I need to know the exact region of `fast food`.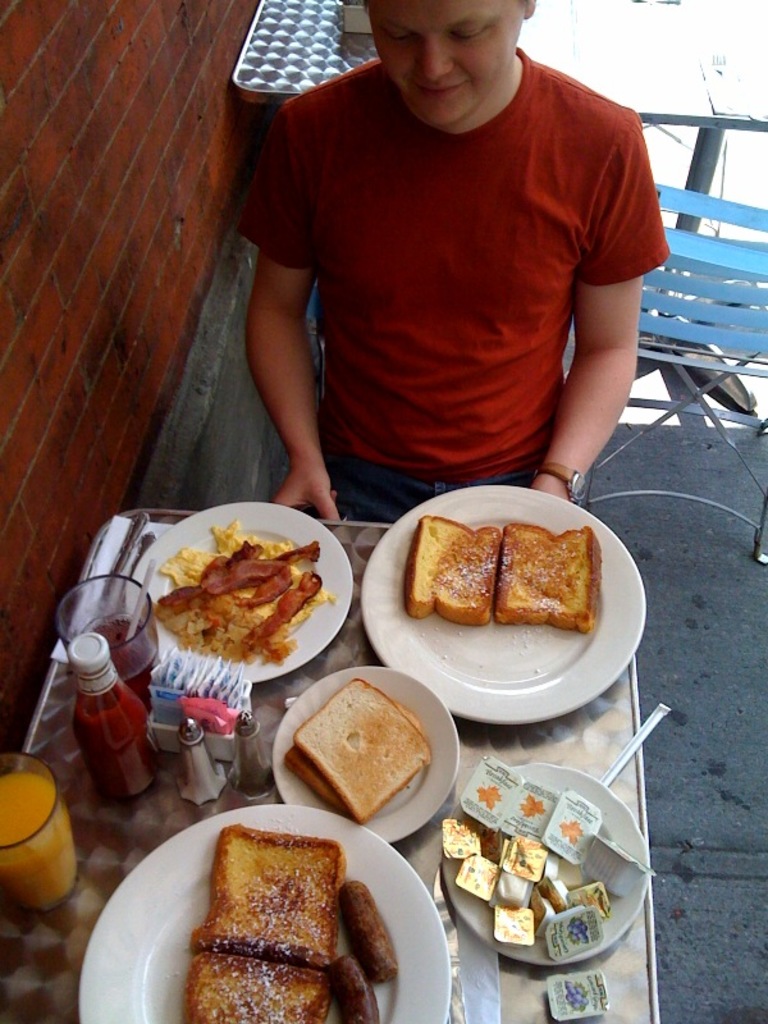
Region: select_region(296, 675, 436, 822).
